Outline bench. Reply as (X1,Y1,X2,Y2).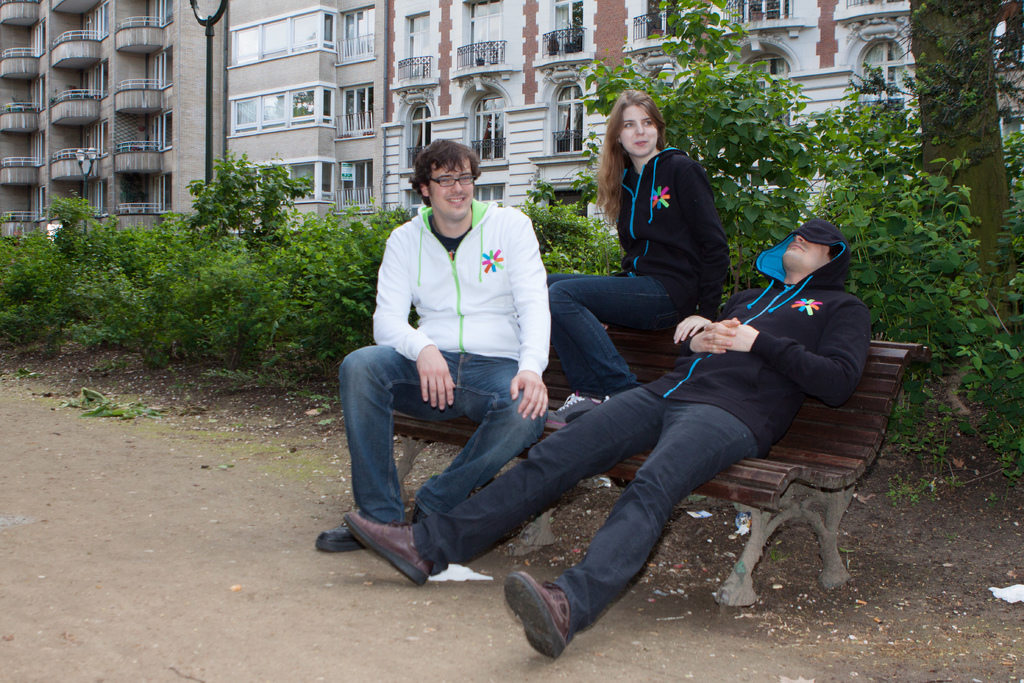
(469,276,922,639).
